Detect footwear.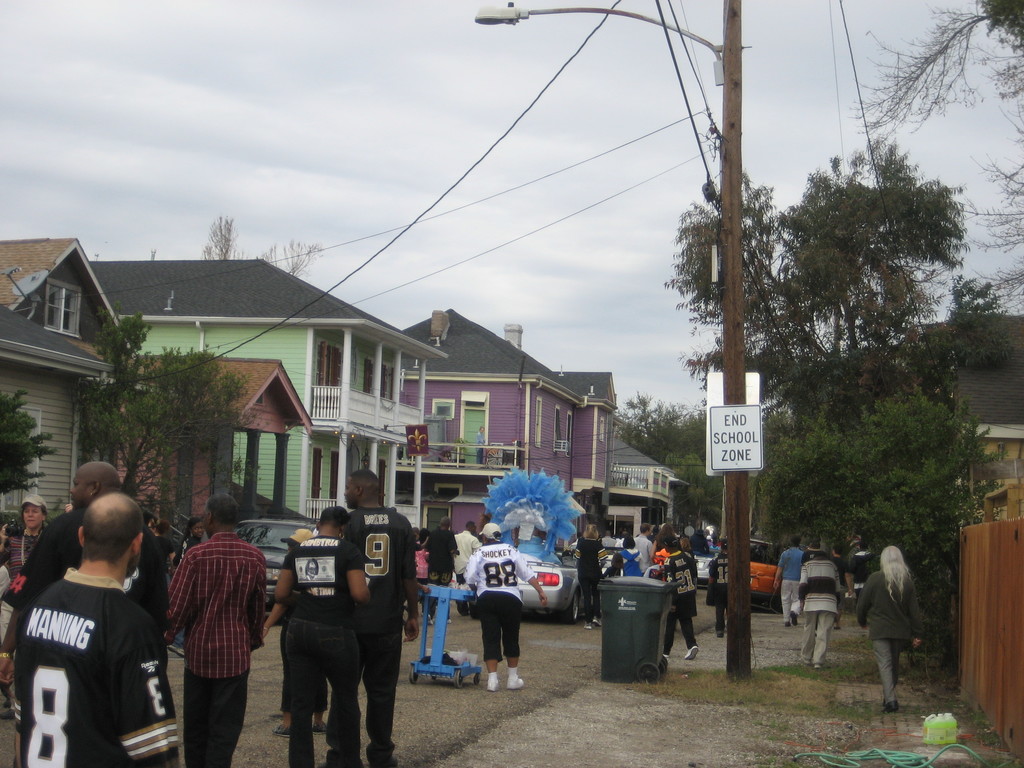
Detected at detection(714, 628, 726, 638).
